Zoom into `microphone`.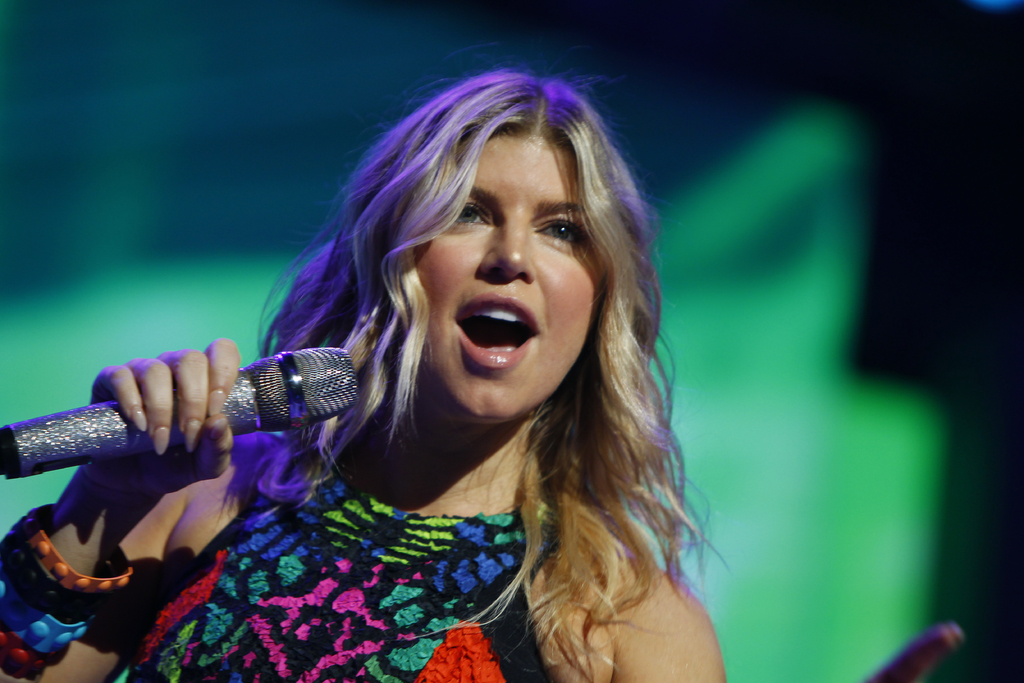
Zoom target: rect(3, 349, 362, 484).
